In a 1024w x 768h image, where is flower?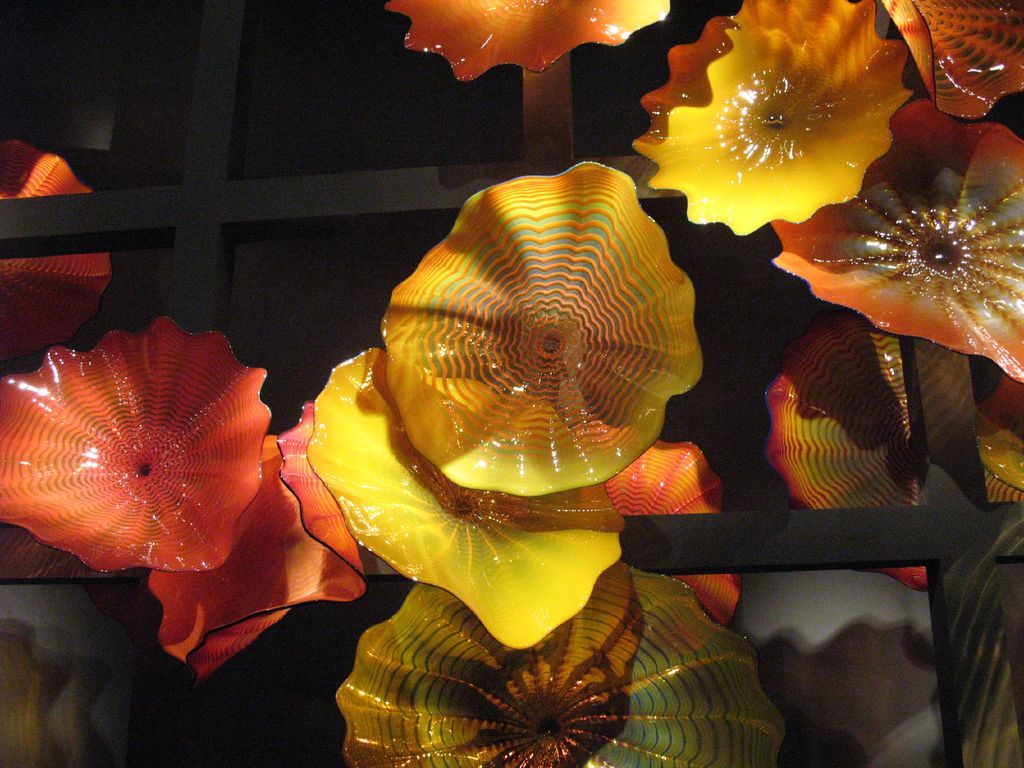
769,310,1023,593.
